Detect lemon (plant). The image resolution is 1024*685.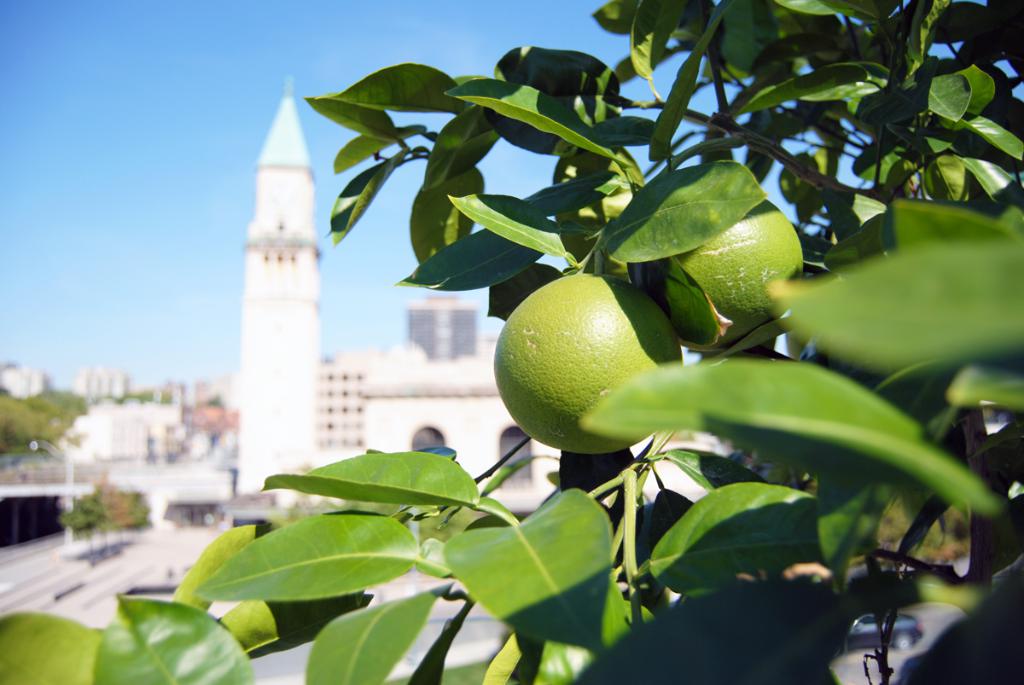
<bbox>655, 200, 806, 348</bbox>.
